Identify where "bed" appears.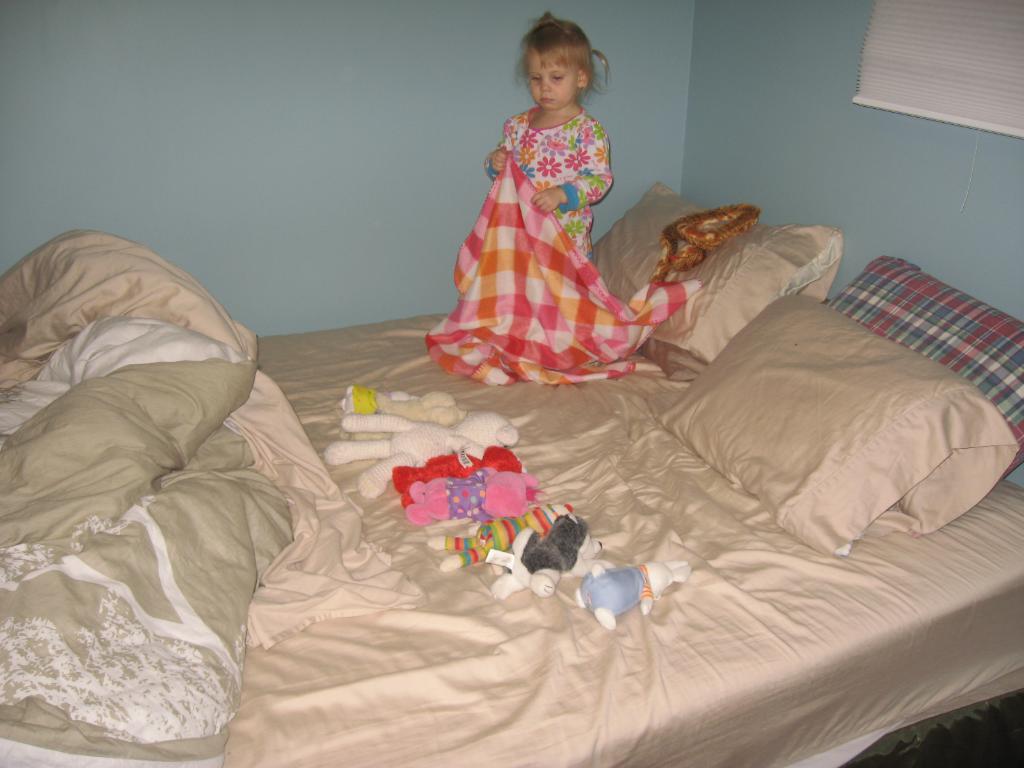
Appears at 0, 169, 1023, 767.
